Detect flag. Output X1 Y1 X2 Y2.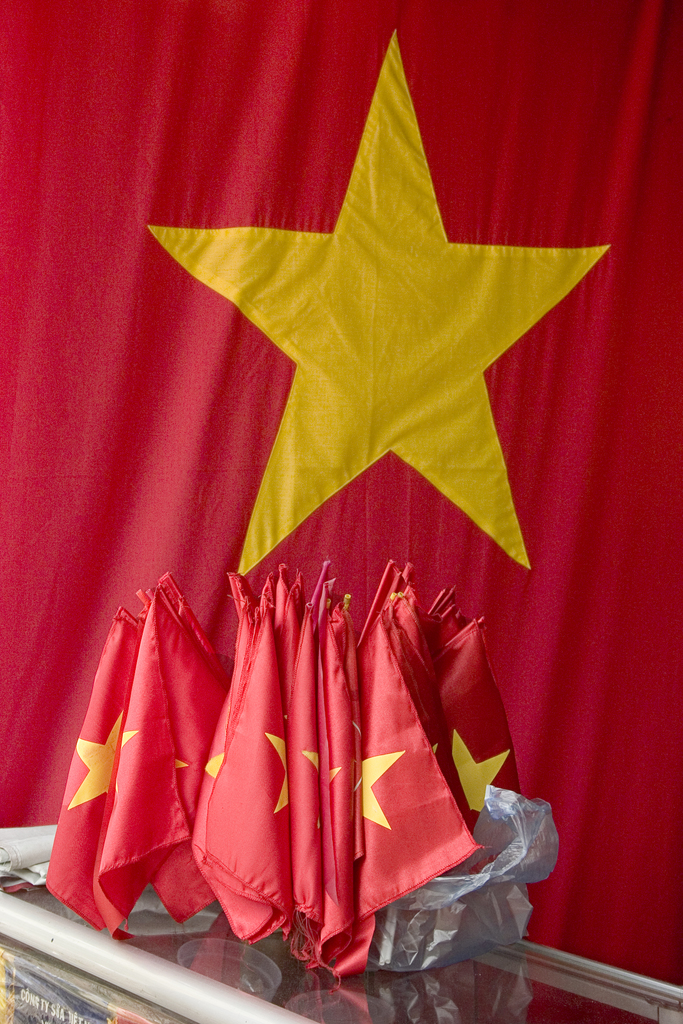
352 584 487 960.
